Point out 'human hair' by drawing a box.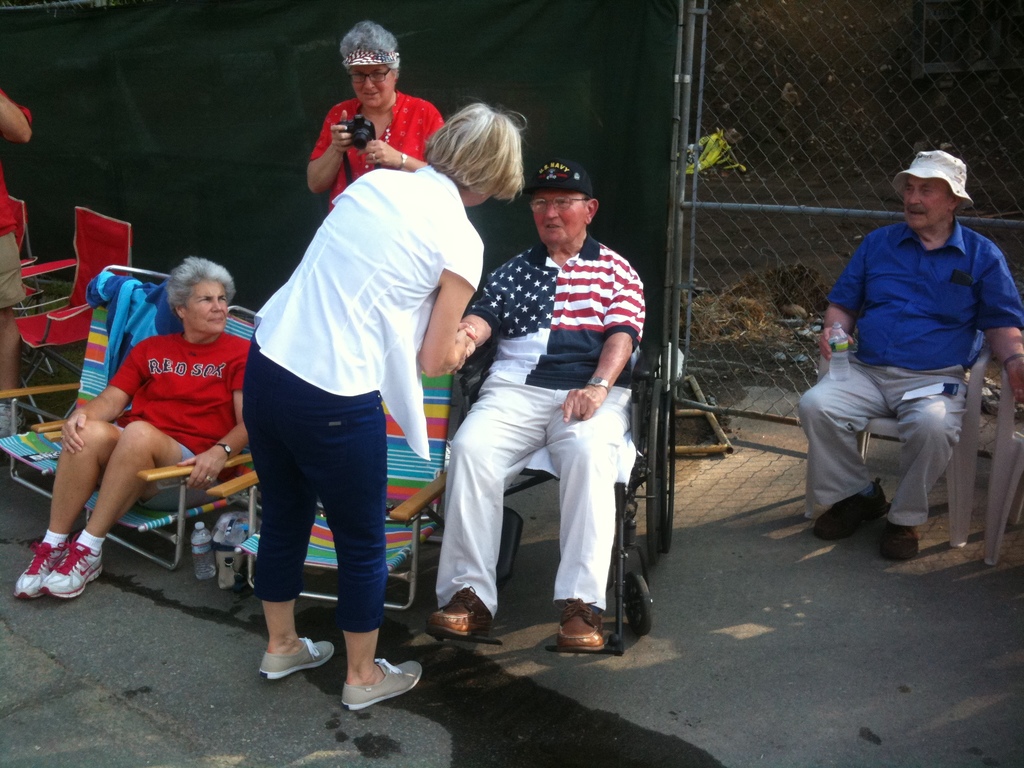
BBox(582, 193, 591, 209).
